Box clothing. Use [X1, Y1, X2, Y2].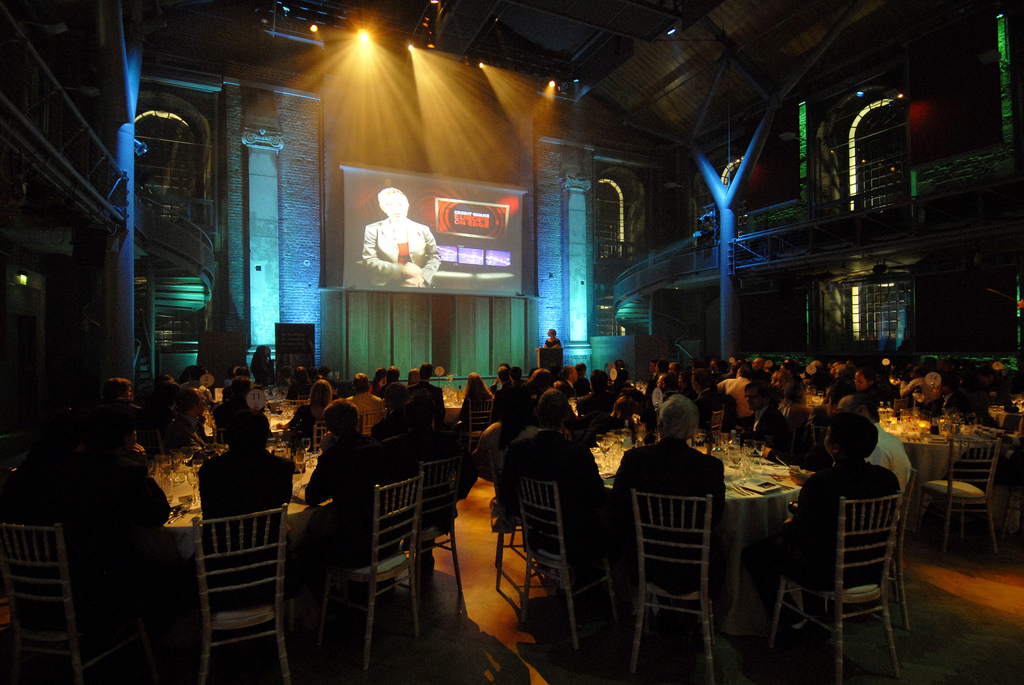
[360, 217, 436, 291].
